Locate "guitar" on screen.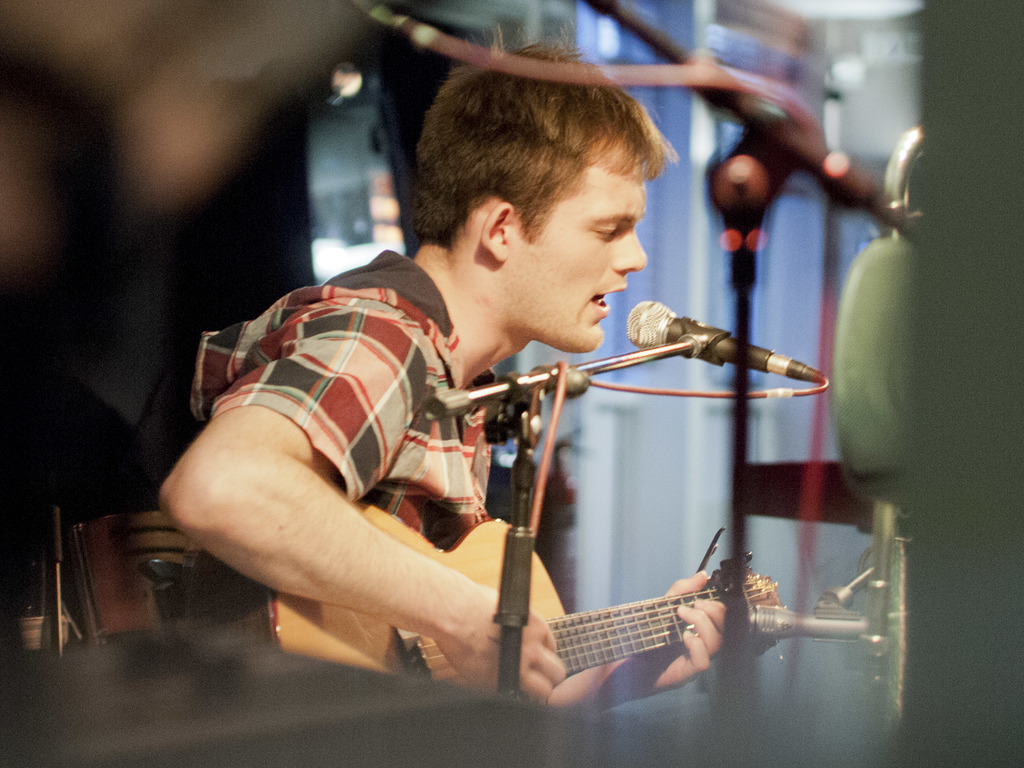
On screen at [275,495,793,704].
